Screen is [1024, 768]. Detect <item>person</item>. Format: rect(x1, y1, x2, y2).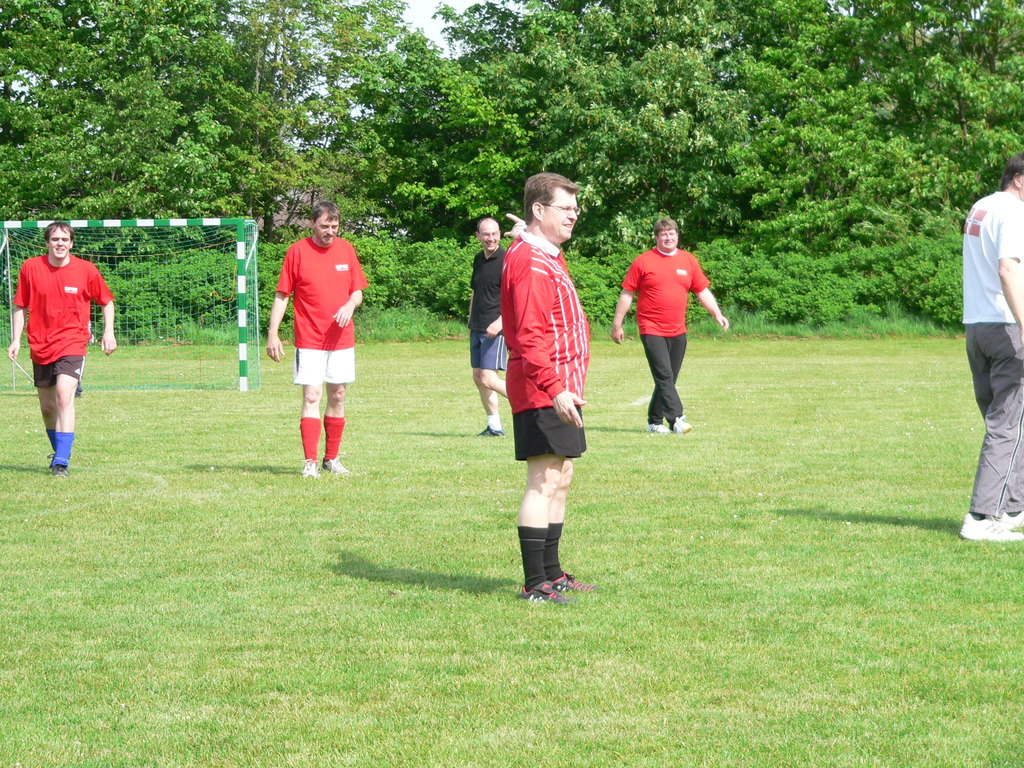
rect(961, 152, 1023, 543).
